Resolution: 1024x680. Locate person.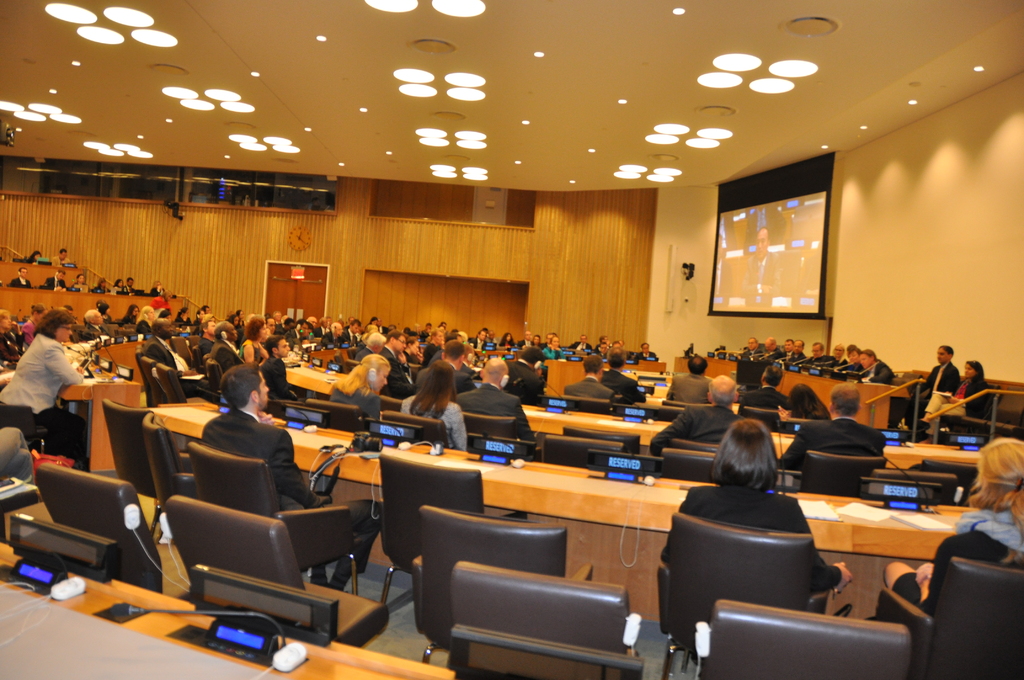
(916, 360, 990, 444).
